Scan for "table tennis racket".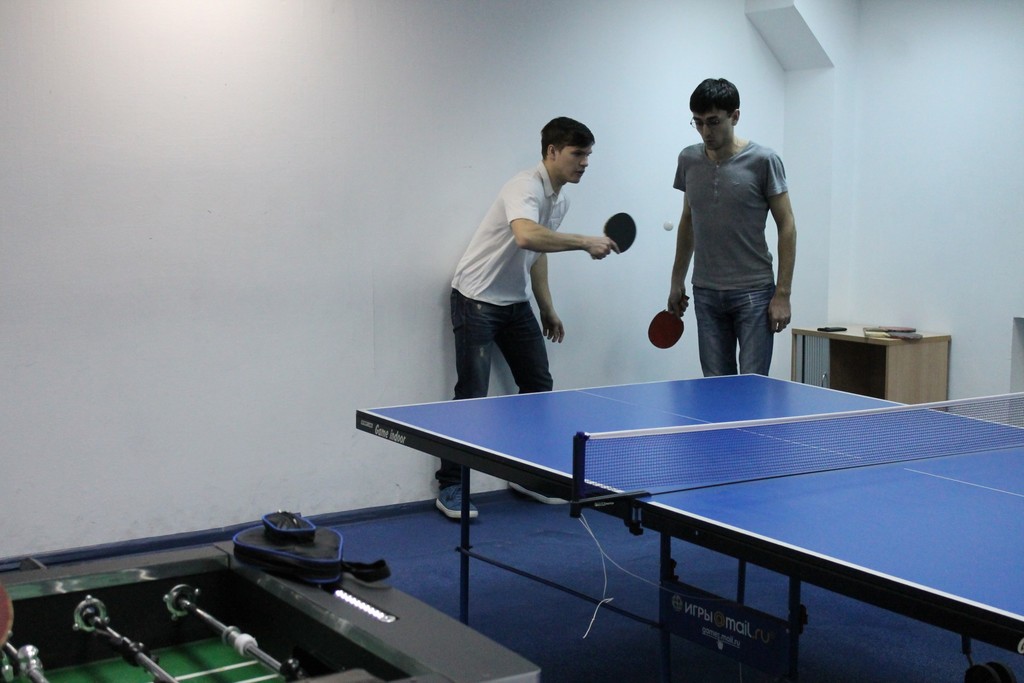
Scan result: 593/212/637/262.
